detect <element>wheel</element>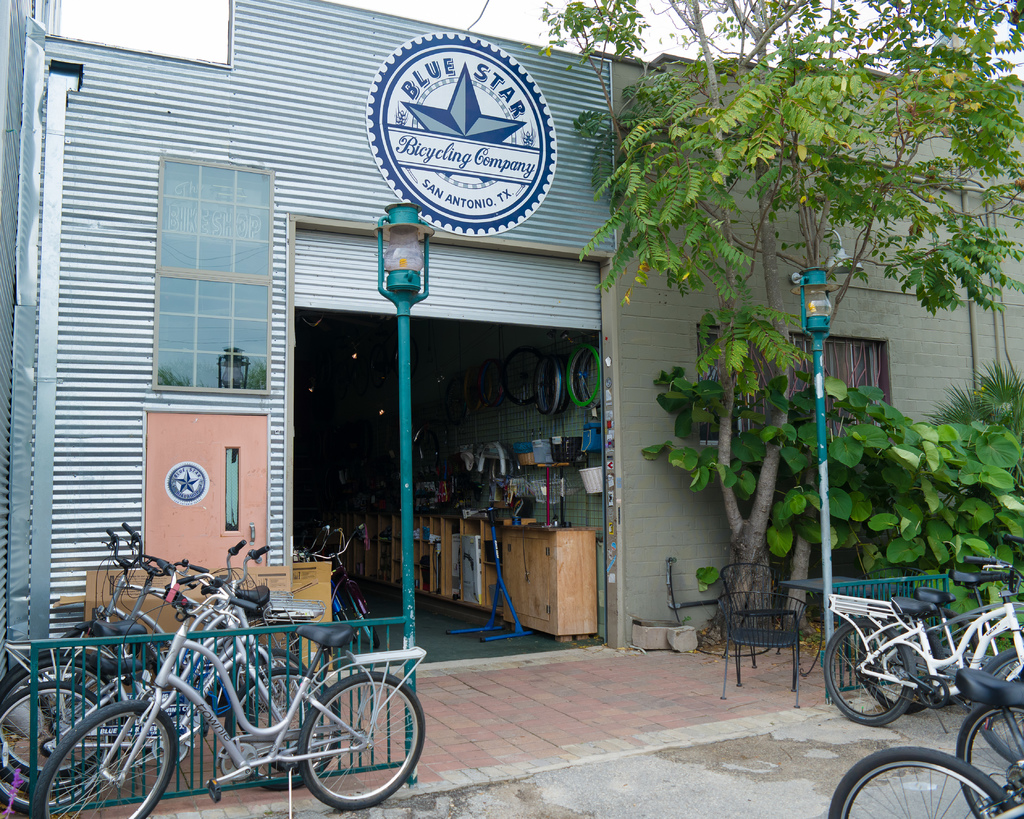
detection(970, 649, 1023, 761)
